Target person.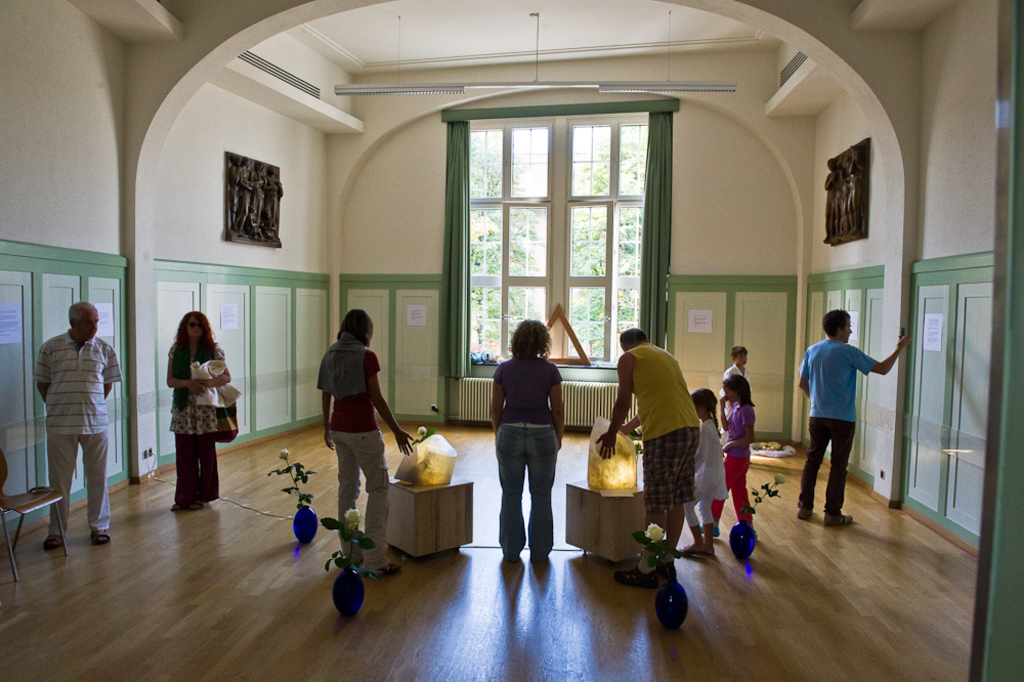
Target region: Rect(804, 295, 897, 531).
